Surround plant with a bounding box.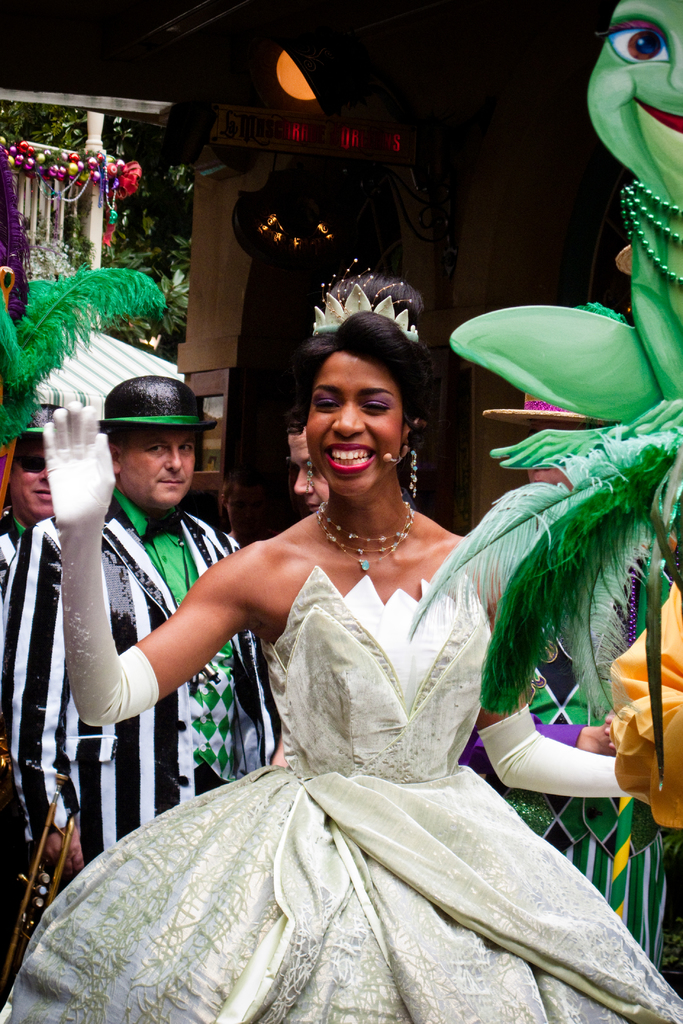
{"x1": 404, "y1": 396, "x2": 682, "y2": 726}.
